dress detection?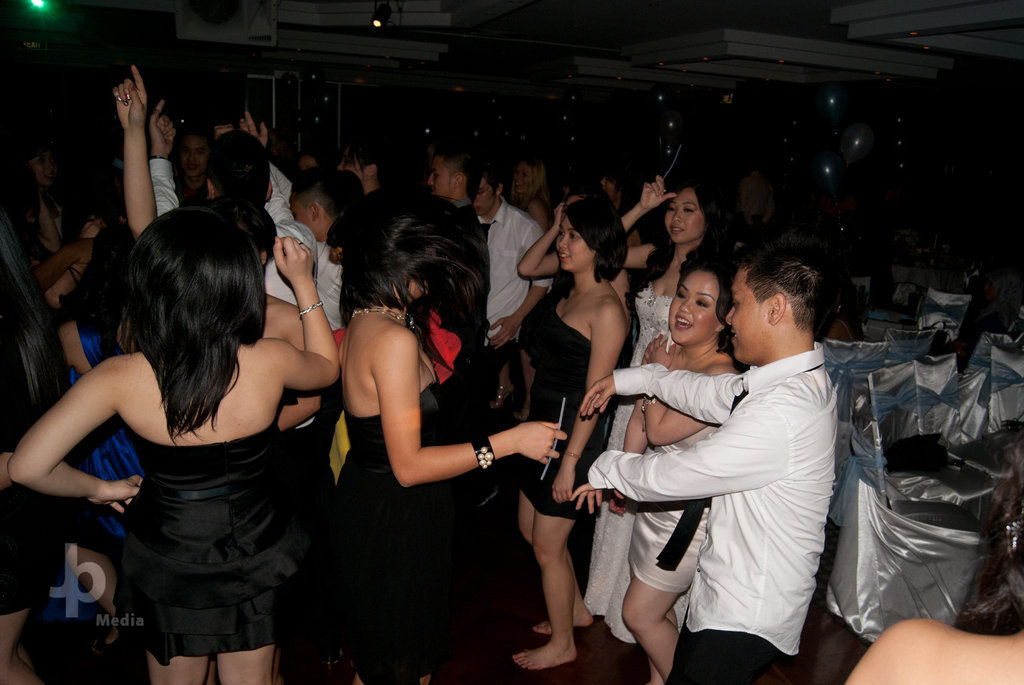
(581, 281, 675, 647)
